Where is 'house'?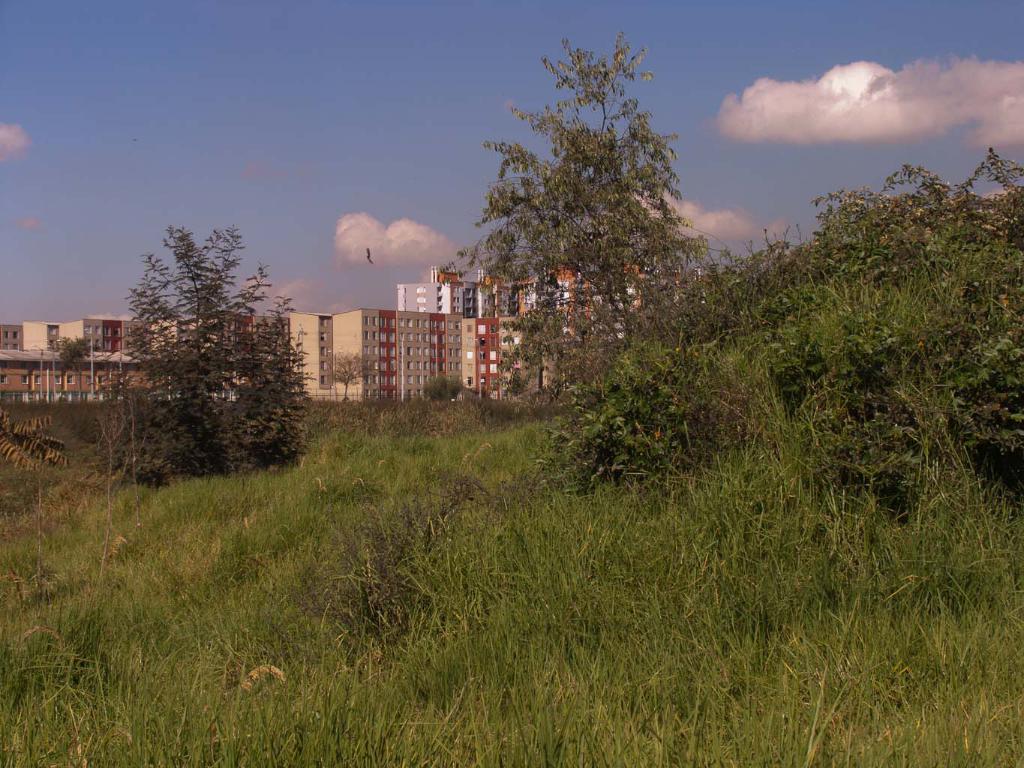
<region>1, 323, 22, 356</region>.
